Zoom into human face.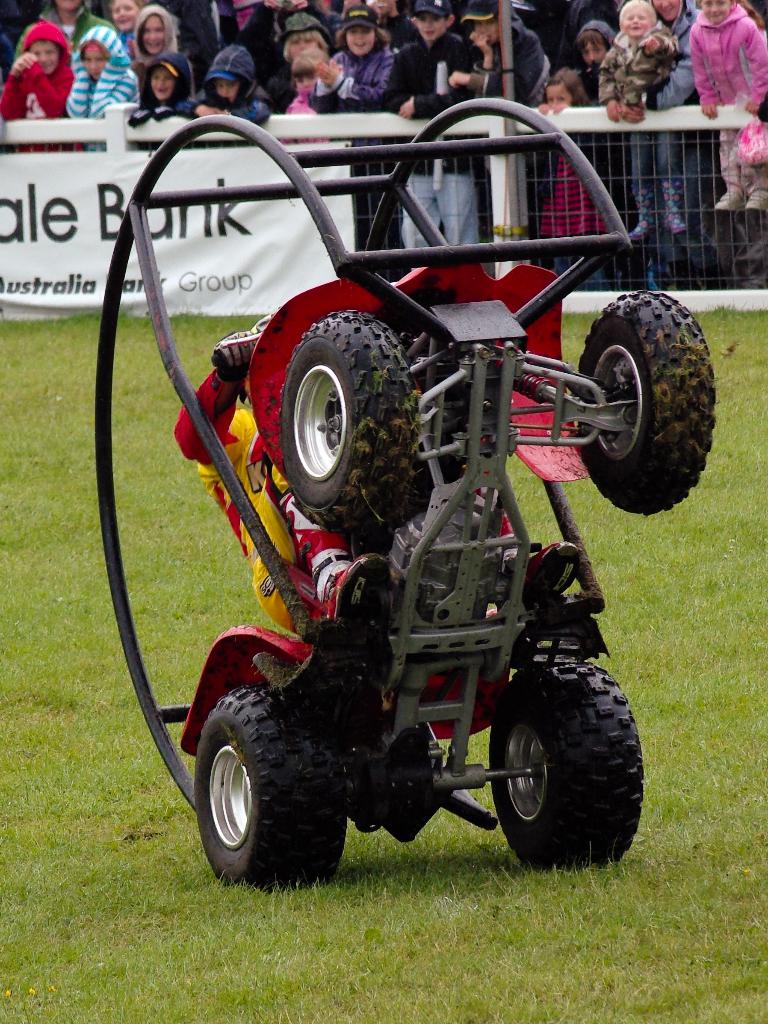
Zoom target: <box>215,80,234,101</box>.
